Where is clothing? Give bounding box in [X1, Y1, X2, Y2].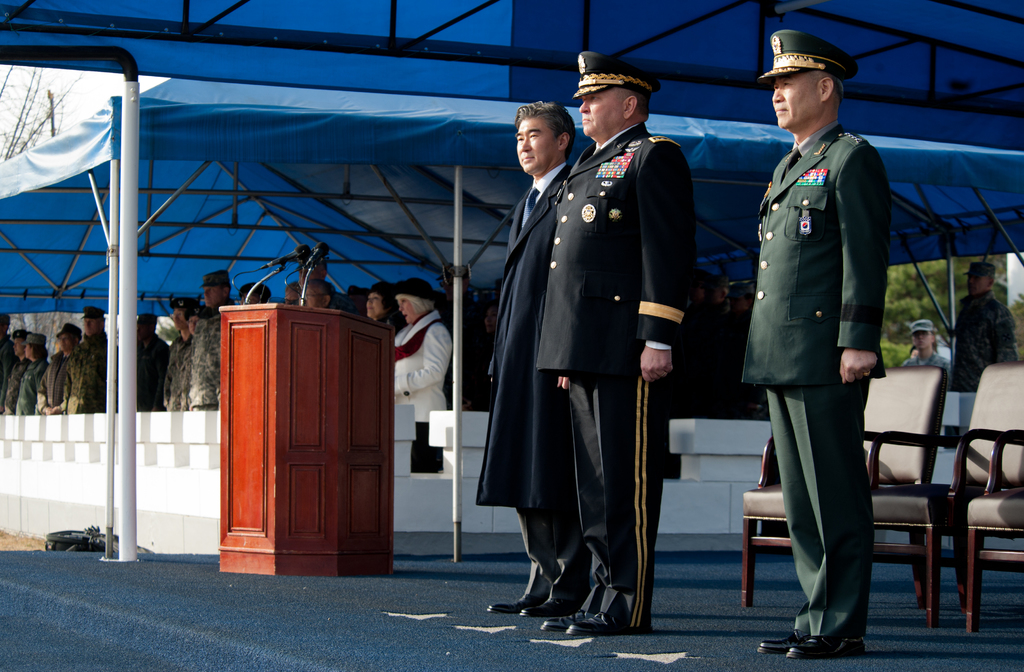
[159, 328, 192, 416].
